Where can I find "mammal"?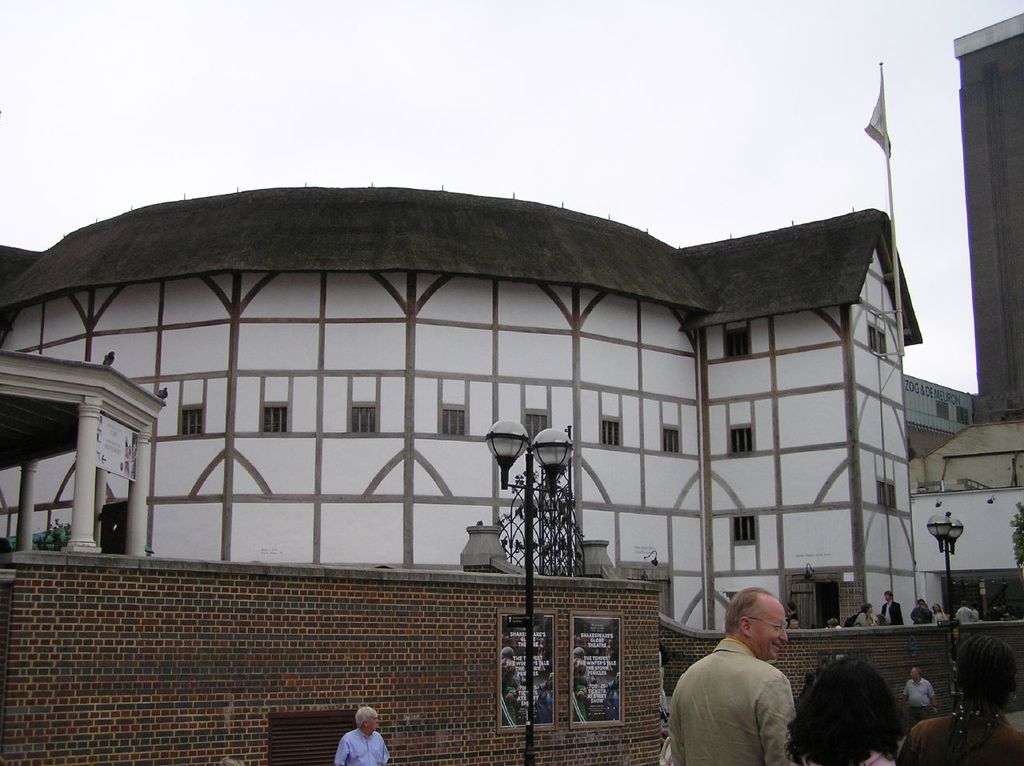
You can find it at Rect(652, 597, 812, 760).
